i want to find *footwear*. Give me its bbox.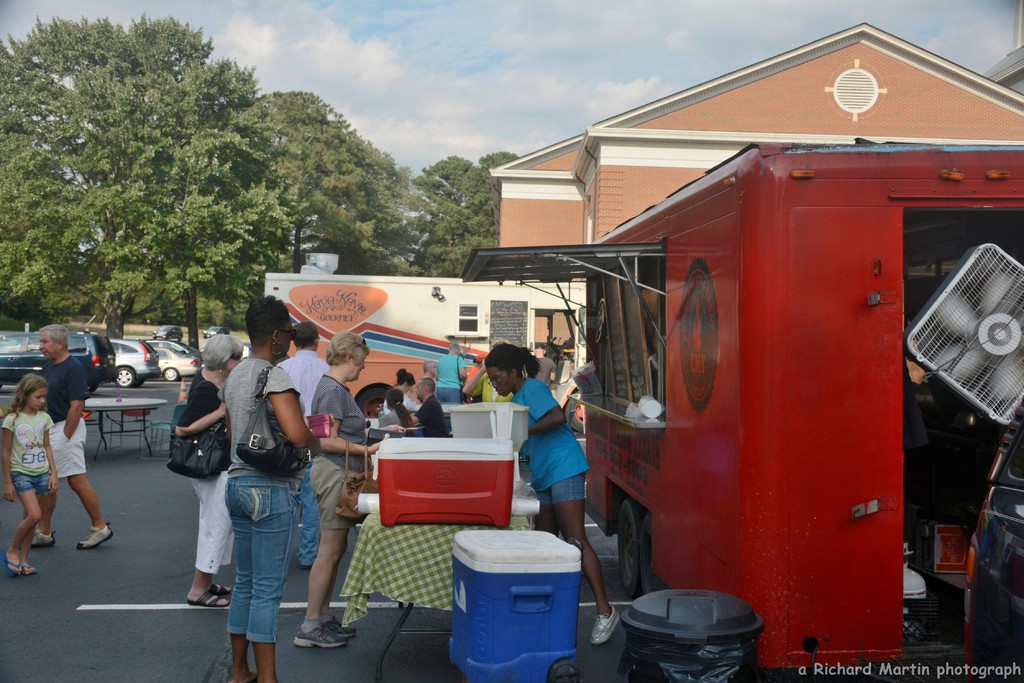
Rect(201, 584, 239, 602).
